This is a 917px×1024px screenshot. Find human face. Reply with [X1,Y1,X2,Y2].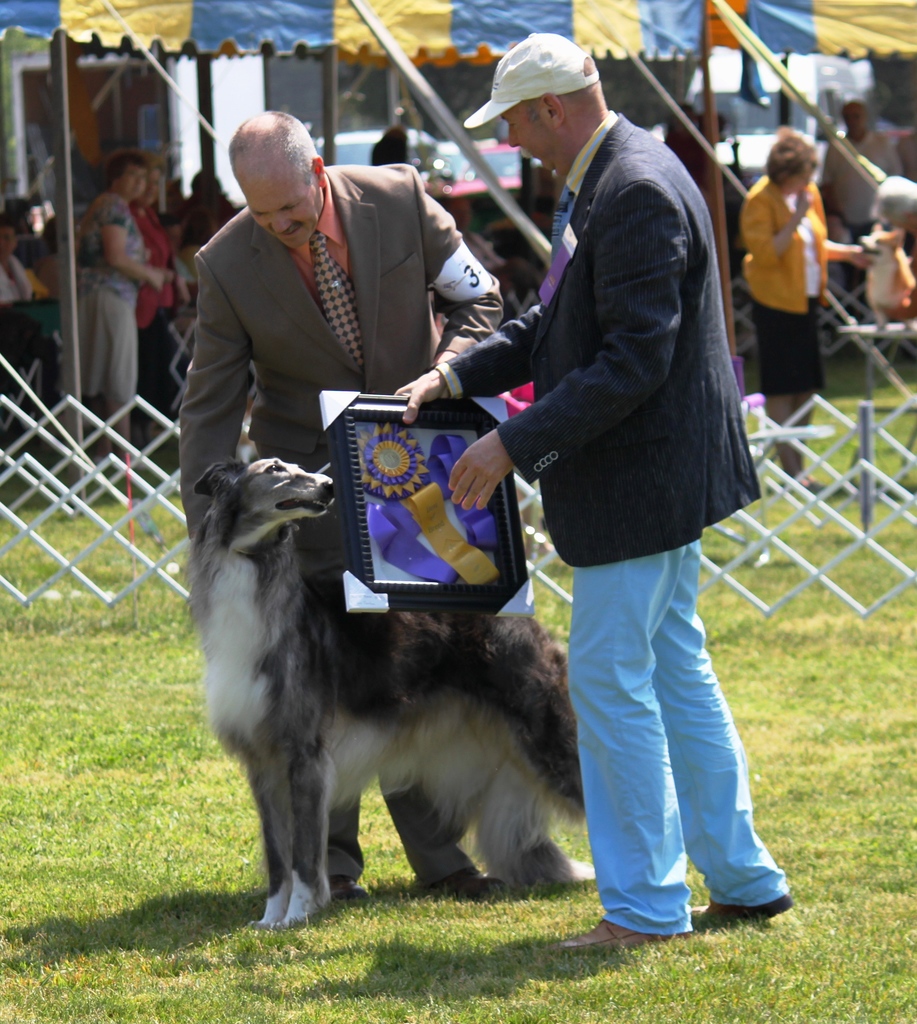
[242,180,321,250].
